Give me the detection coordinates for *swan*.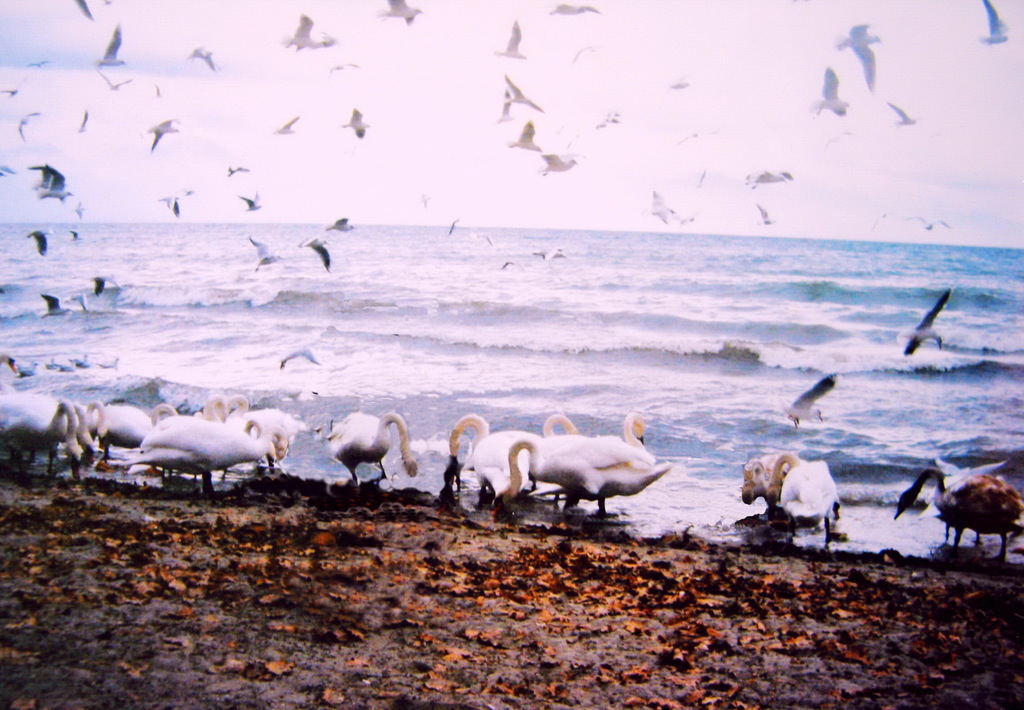
[x1=540, y1=413, x2=581, y2=501].
